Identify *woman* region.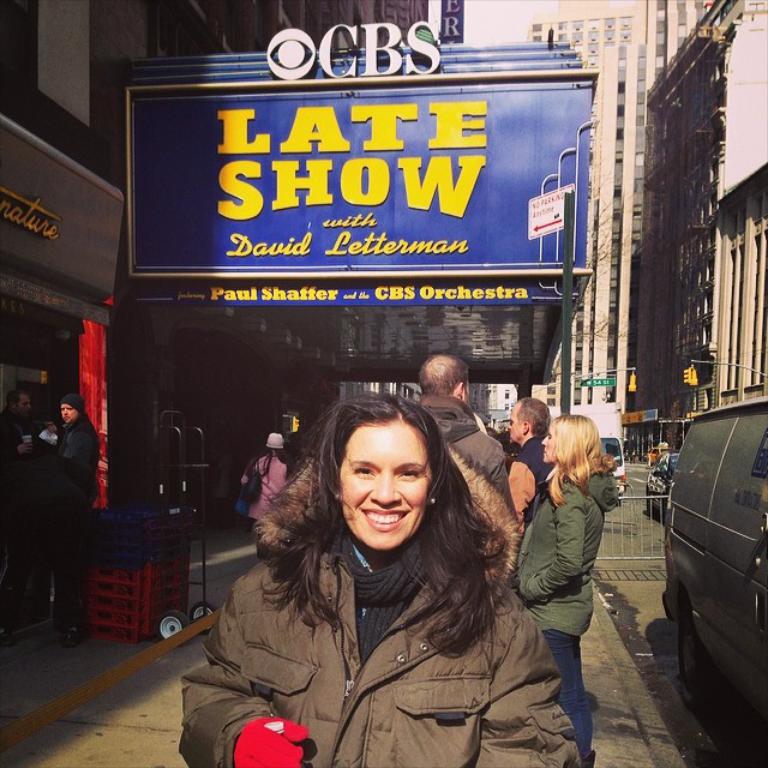
Region: (516,414,619,757).
